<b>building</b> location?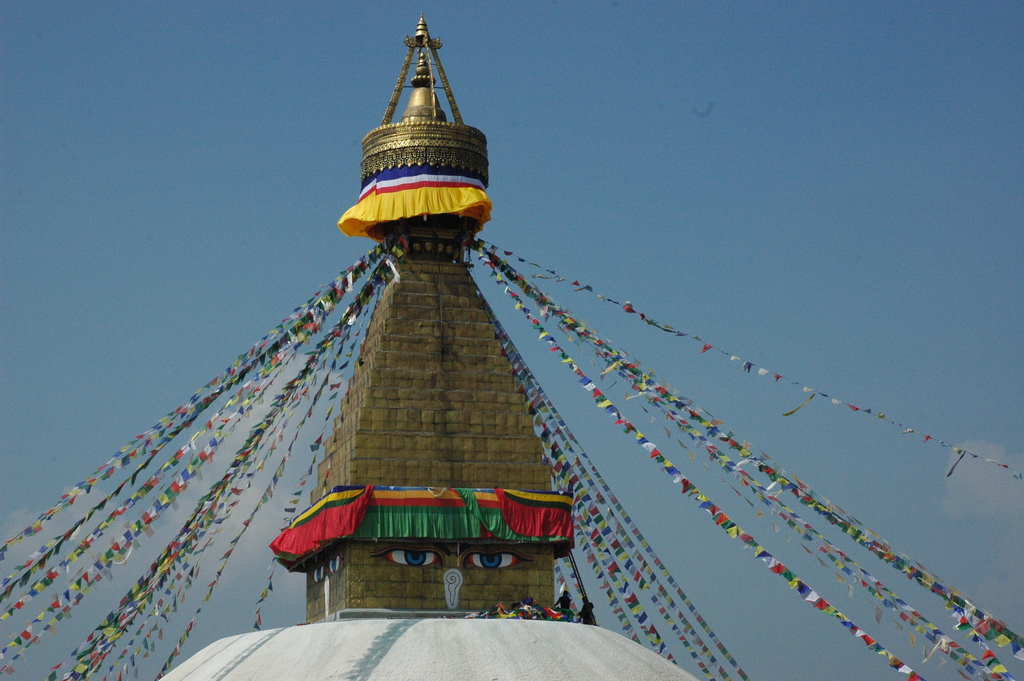
x1=159, y1=7, x2=700, y2=680
